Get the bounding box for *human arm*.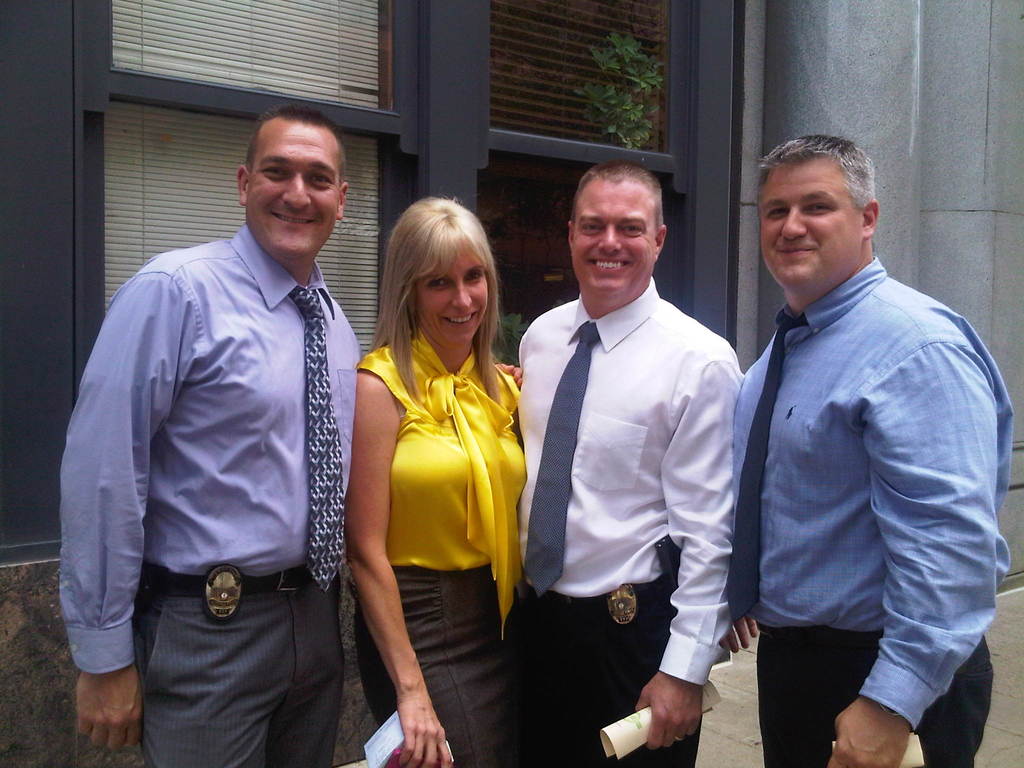
bbox=[720, 609, 758, 655].
